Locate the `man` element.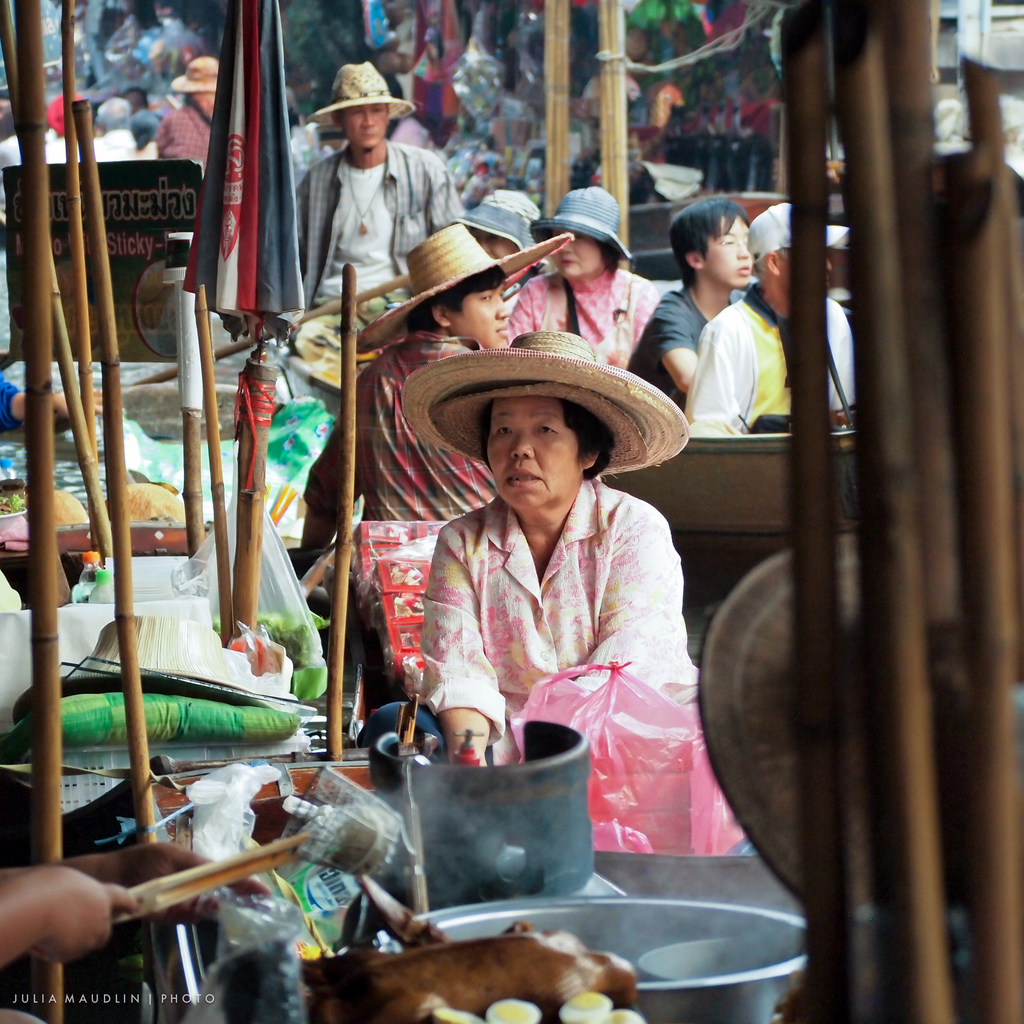
Element bbox: l=309, t=205, r=518, b=552.
